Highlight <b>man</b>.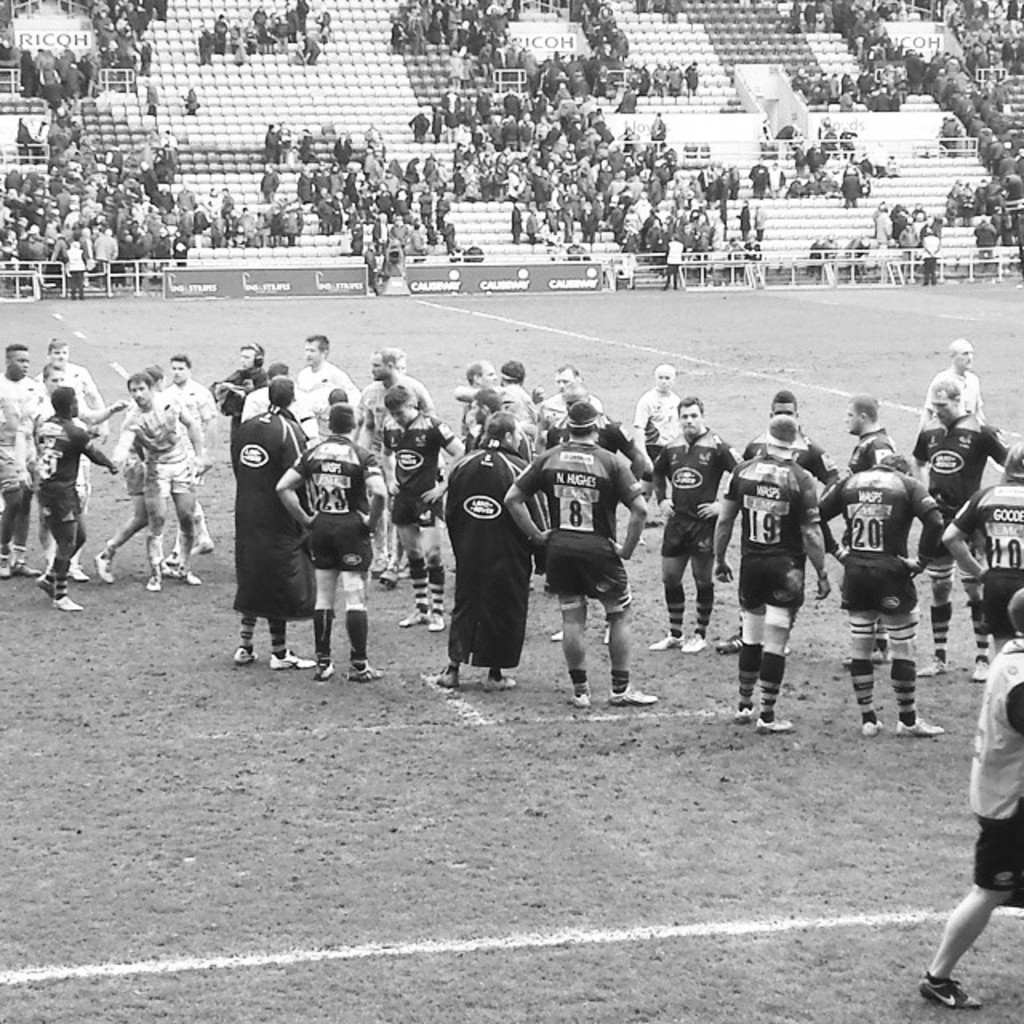
Highlighted region: (837,166,862,211).
